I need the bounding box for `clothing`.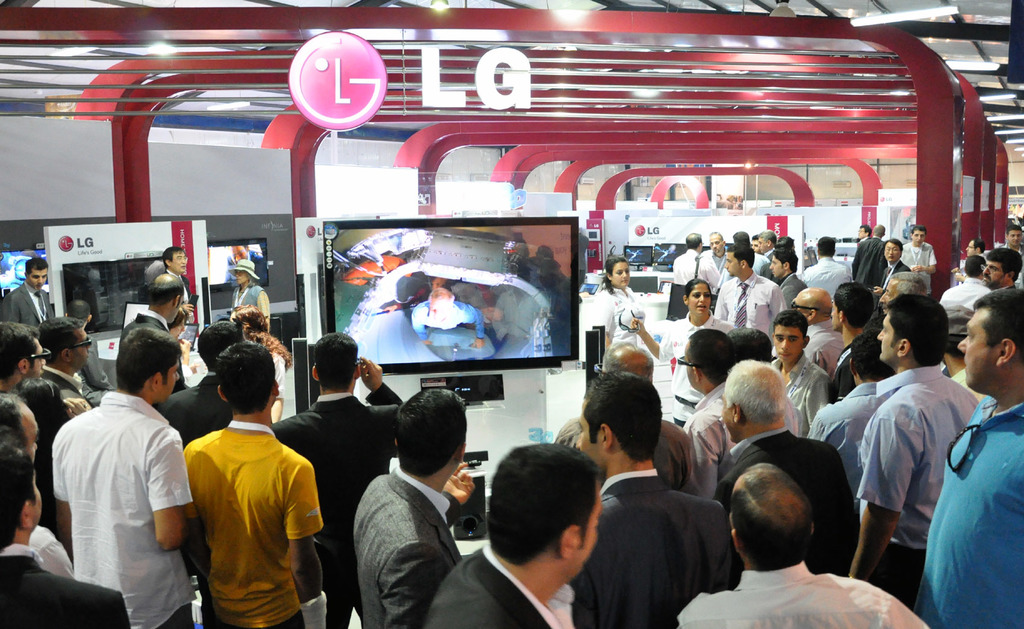
Here it is: x1=923 y1=398 x2=1023 y2=628.
